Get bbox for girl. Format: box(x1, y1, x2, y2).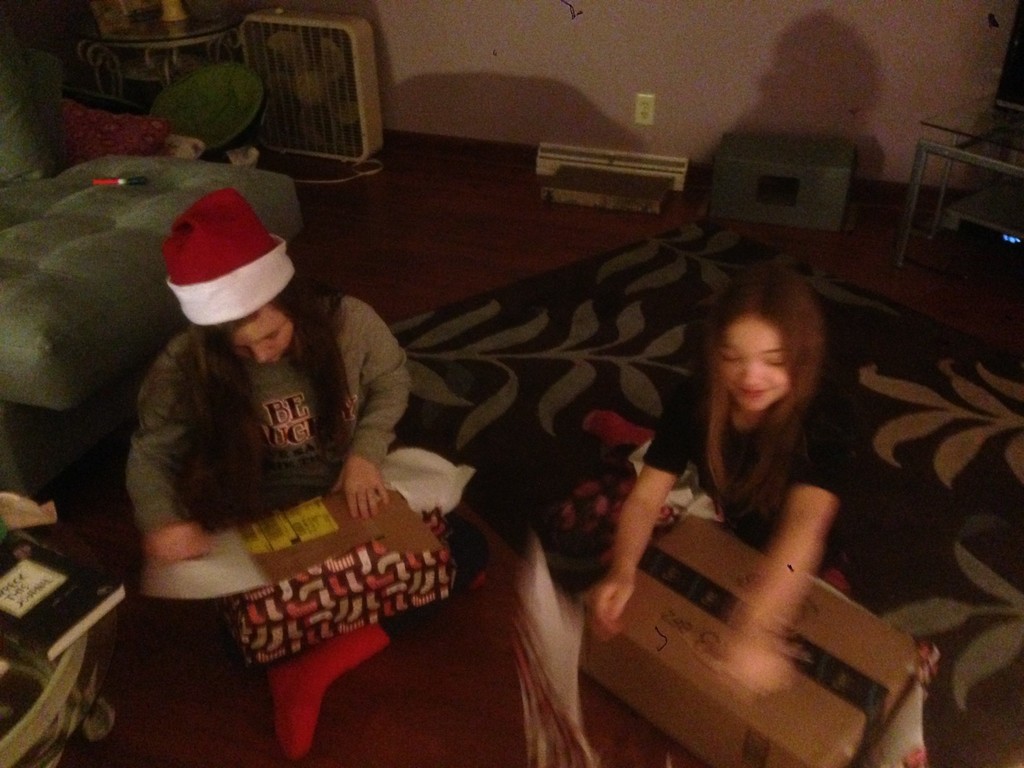
box(122, 182, 498, 757).
